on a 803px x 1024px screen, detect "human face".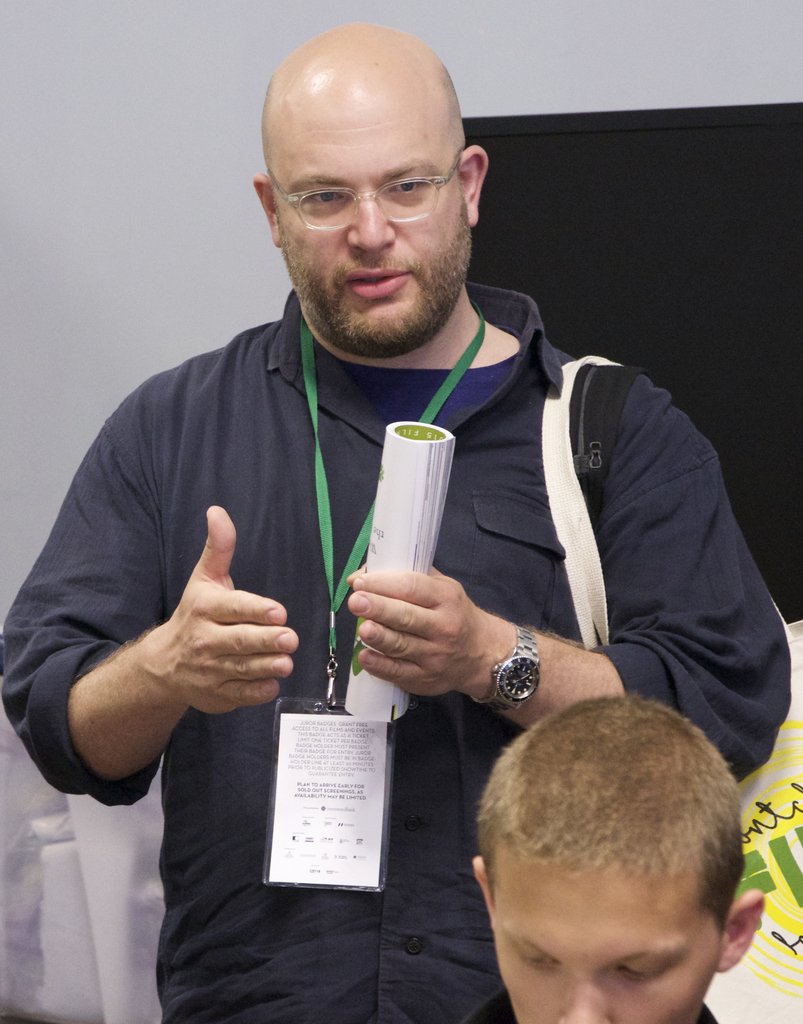
bbox(270, 54, 469, 348).
